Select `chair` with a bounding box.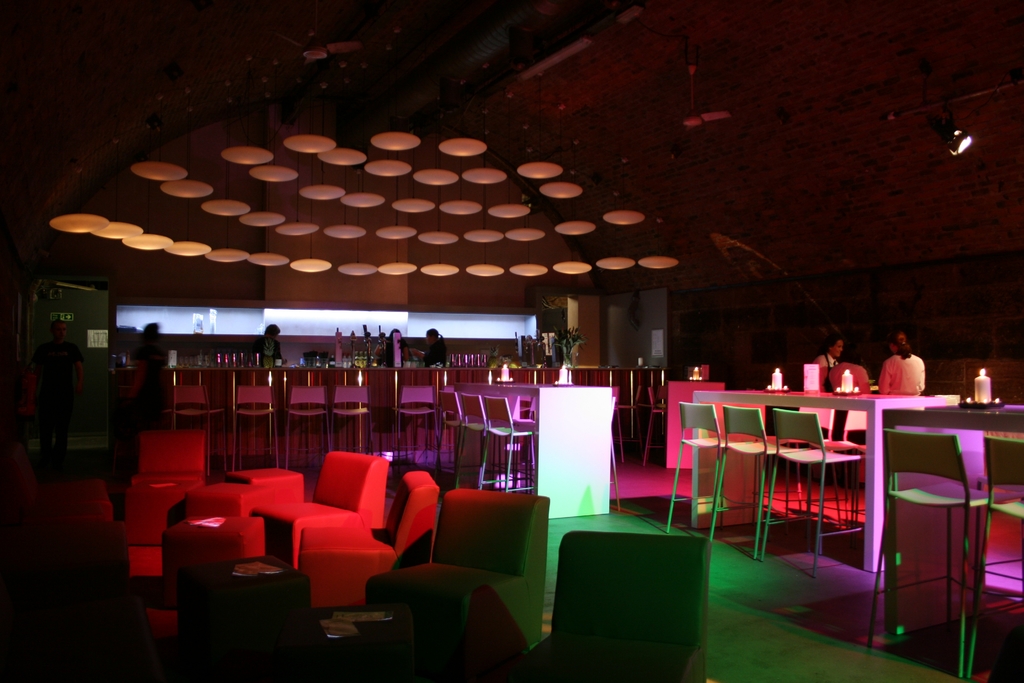
box(666, 400, 737, 542).
